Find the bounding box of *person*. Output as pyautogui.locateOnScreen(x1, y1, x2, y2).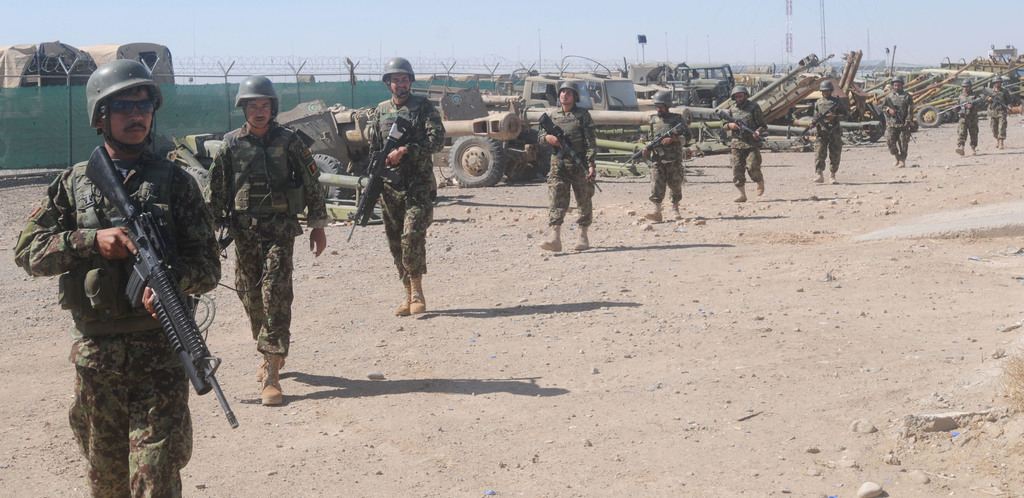
pyautogui.locateOnScreen(881, 74, 922, 177).
